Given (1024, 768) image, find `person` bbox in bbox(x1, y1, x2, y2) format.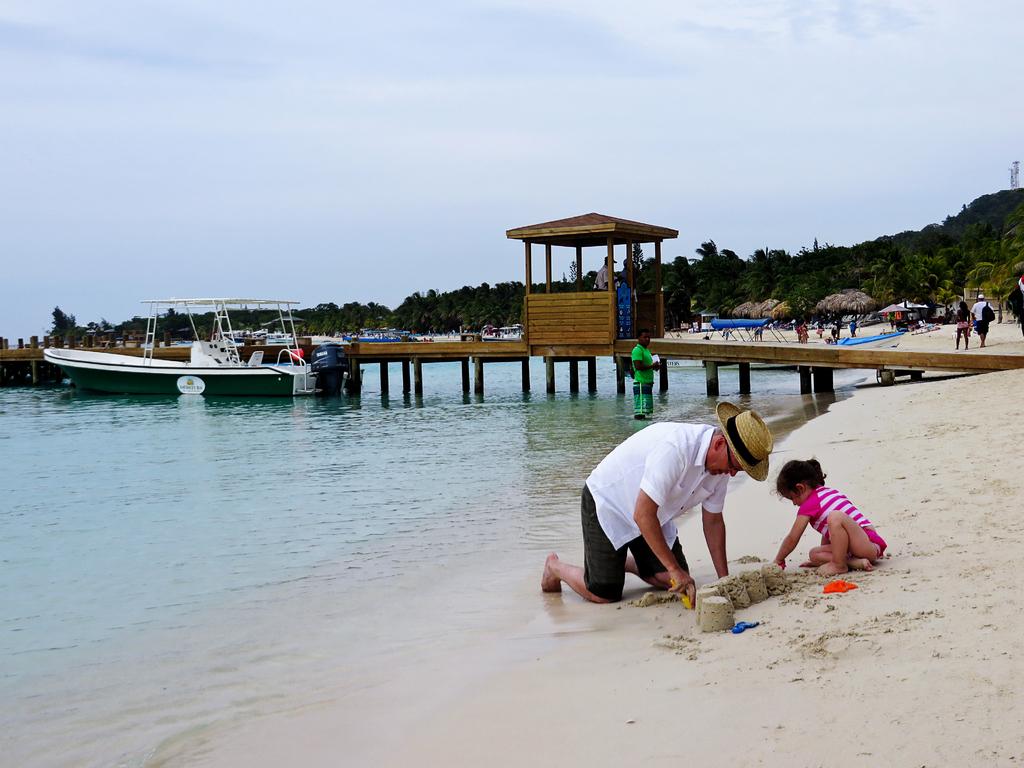
bbox(625, 332, 659, 419).
